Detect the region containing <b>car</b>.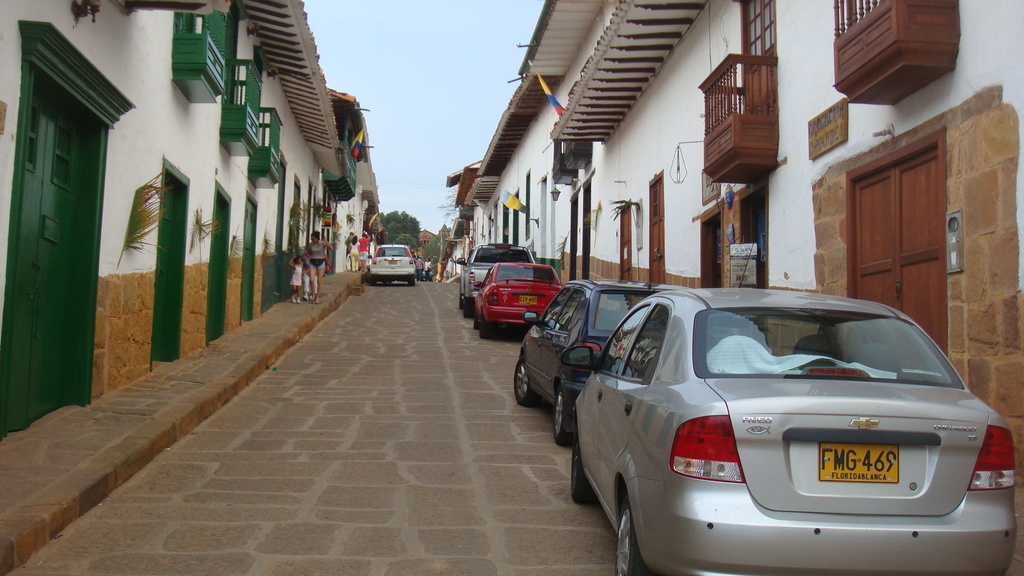
(509,267,766,436).
